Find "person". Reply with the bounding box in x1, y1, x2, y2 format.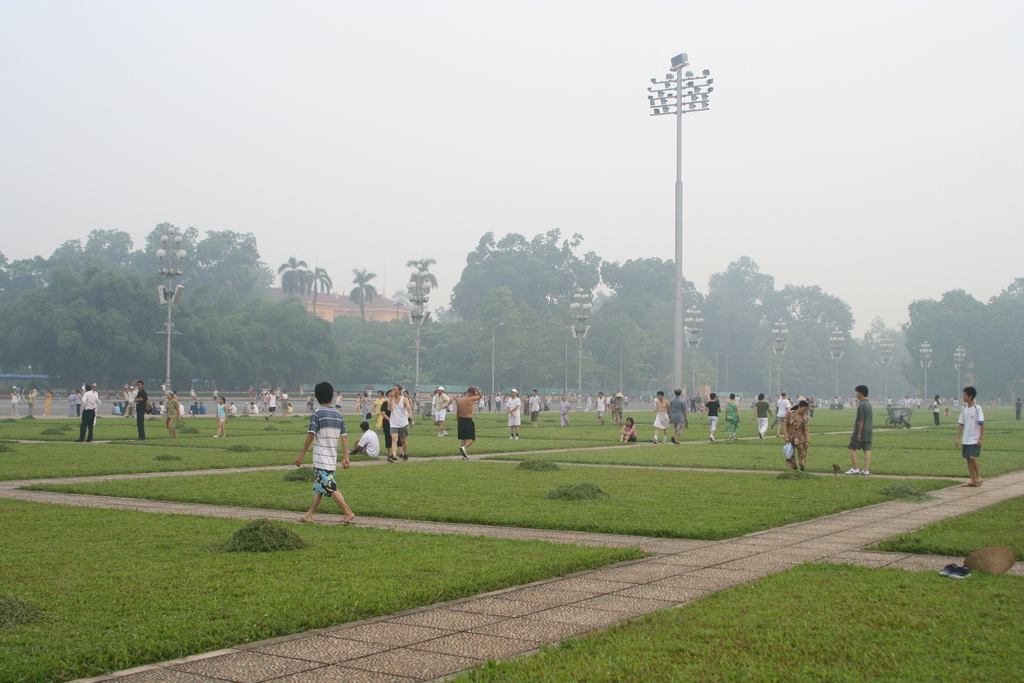
129, 377, 148, 440.
